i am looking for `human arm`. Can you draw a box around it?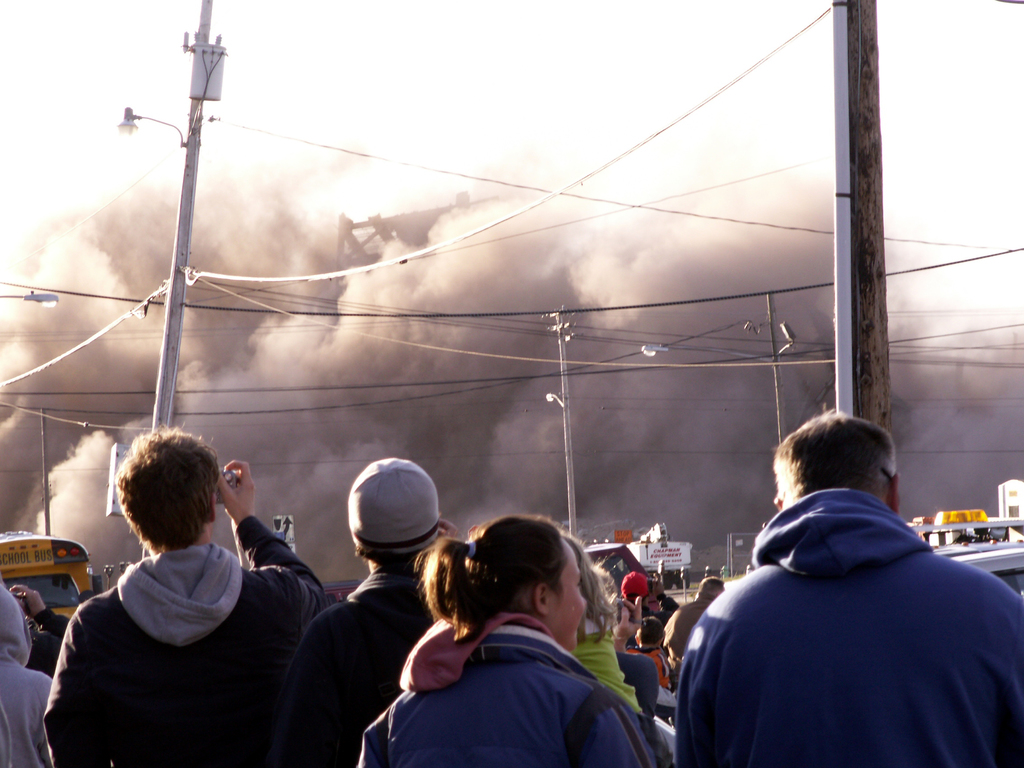
Sure, the bounding box is 38/598/111/767.
